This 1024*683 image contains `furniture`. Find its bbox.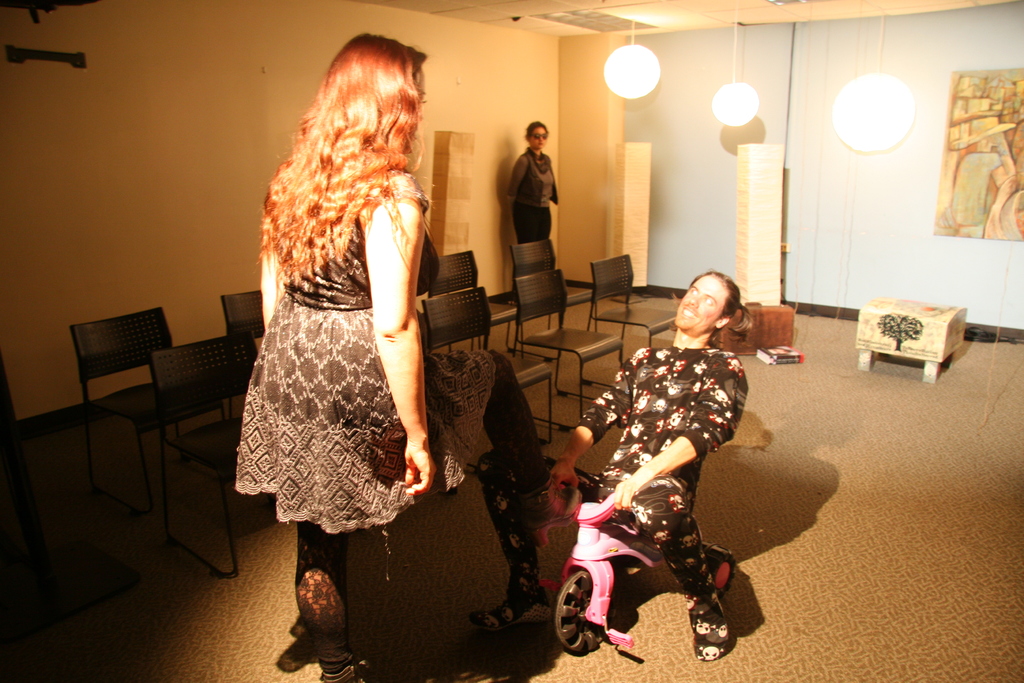
{"x1": 161, "y1": 327, "x2": 257, "y2": 573}.
